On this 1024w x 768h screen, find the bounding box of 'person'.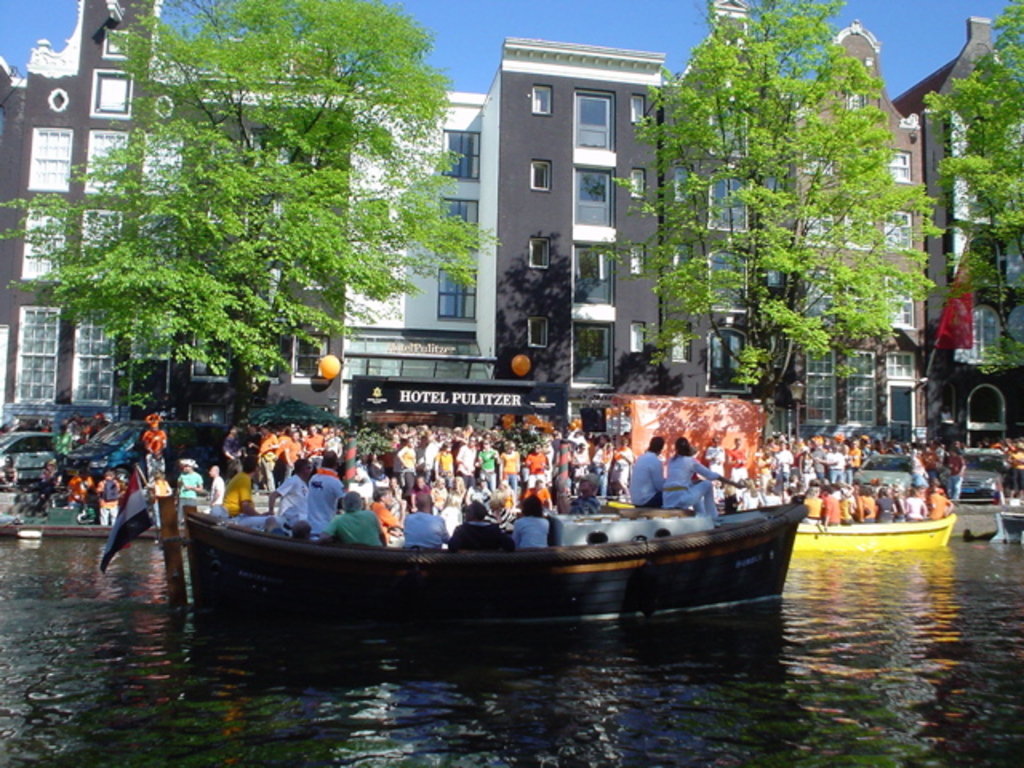
Bounding box: locate(182, 459, 200, 496).
